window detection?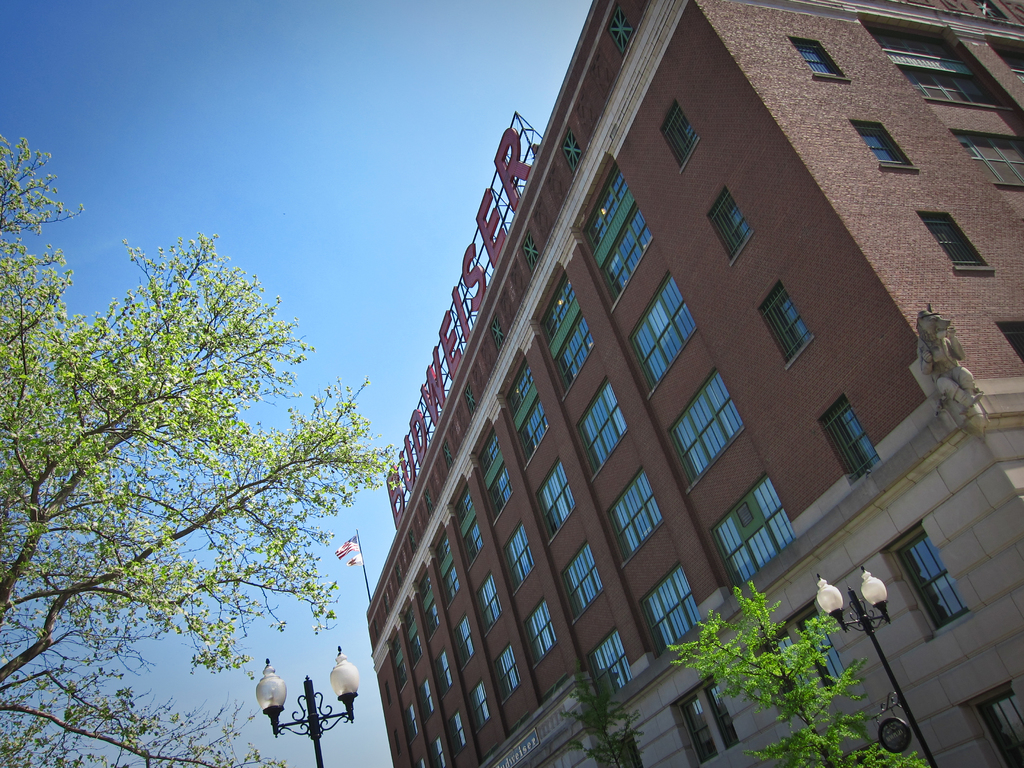
x1=606, y1=463, x2=663, y2=572
